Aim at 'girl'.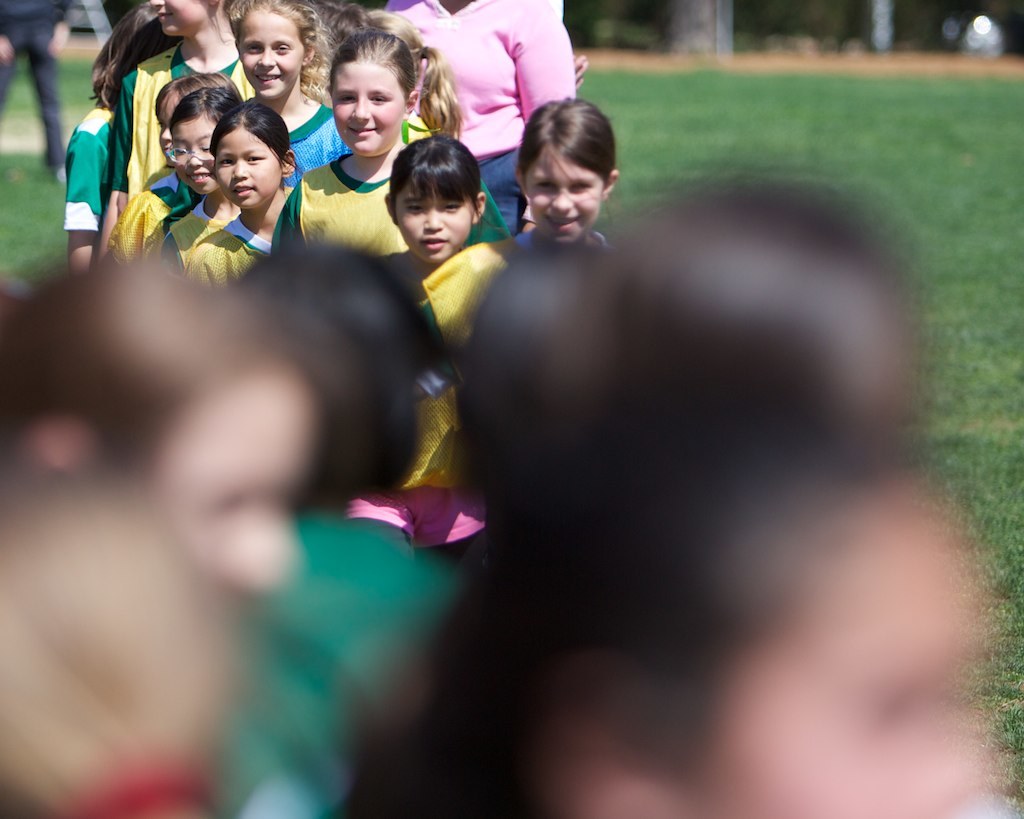
Aimed at {"x1": 66, "y1": 4, "x2": 179, "y2": 273}.
